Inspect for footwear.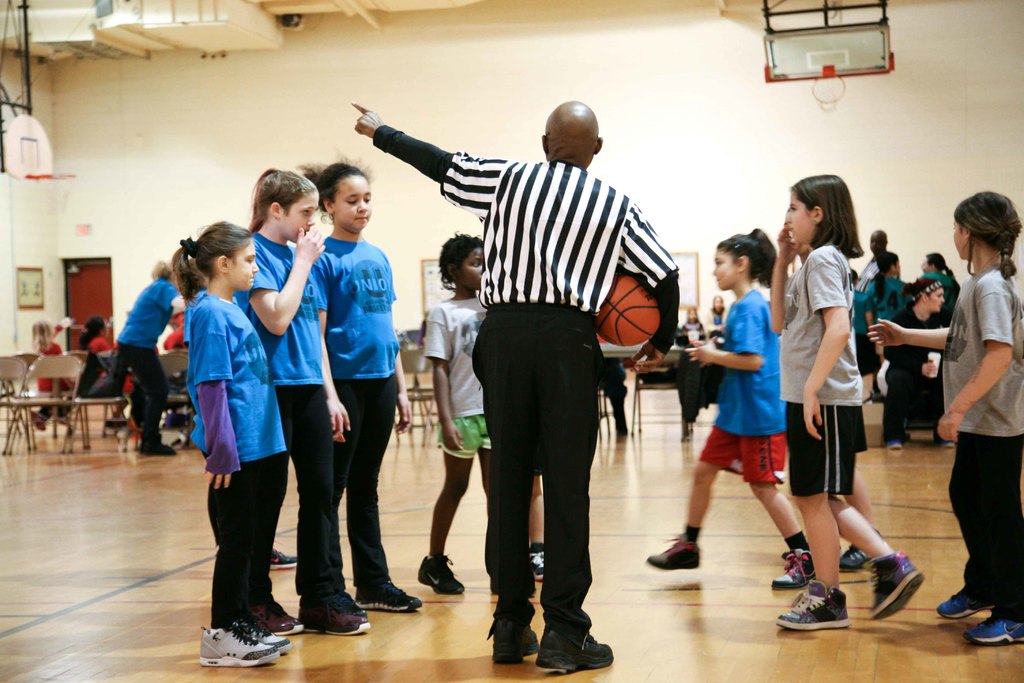
Inspection: rect(936, 437, 955, 446).
